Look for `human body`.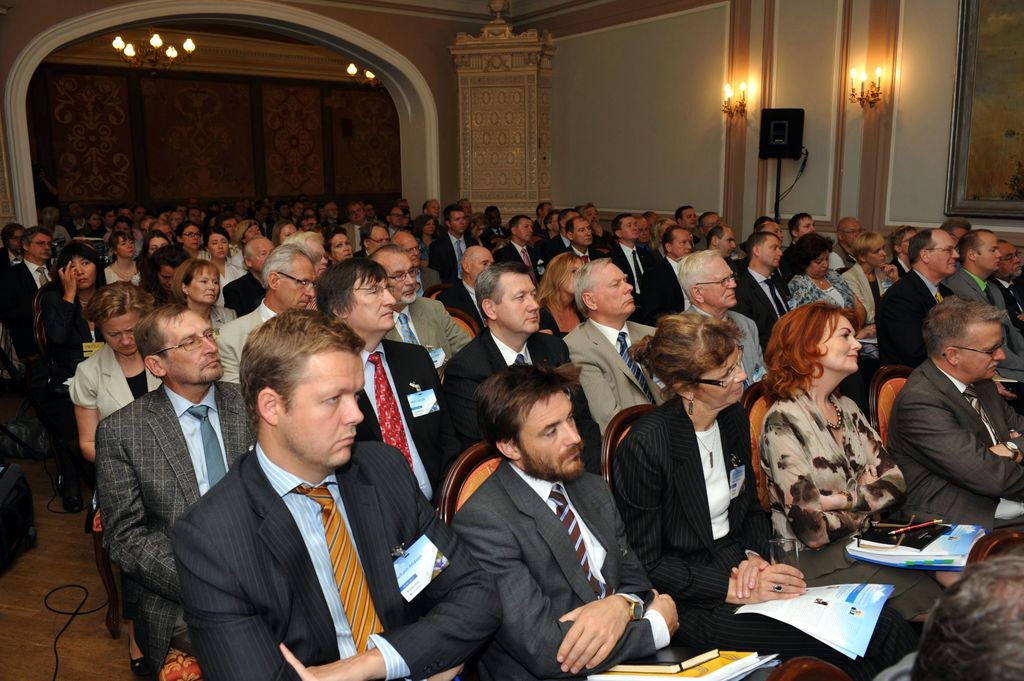
Found: bbox=[831, 229, 887, 324].
